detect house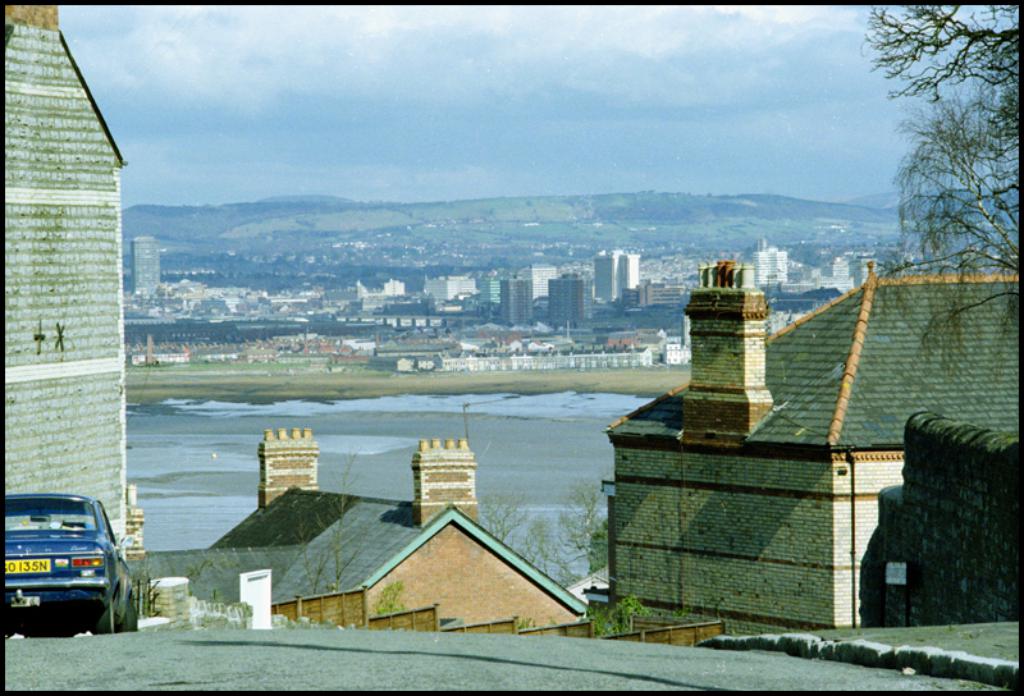
383 274 411 296
